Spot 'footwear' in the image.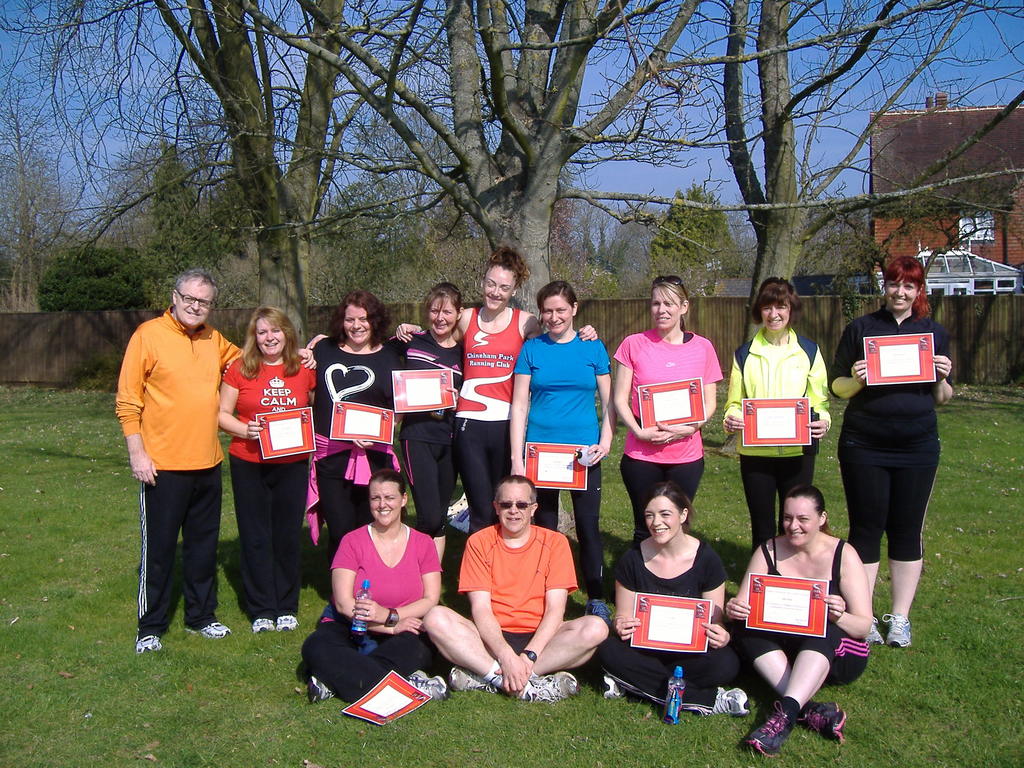
'footwear' found at rect(134, 634, 163, 654).
